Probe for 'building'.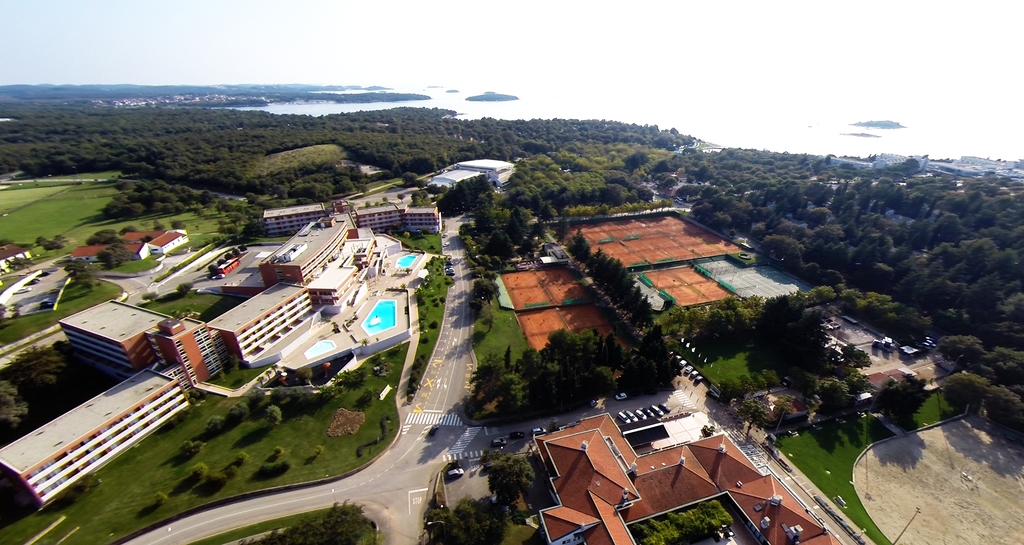
Probe result: (0, 240, 28, 270).
